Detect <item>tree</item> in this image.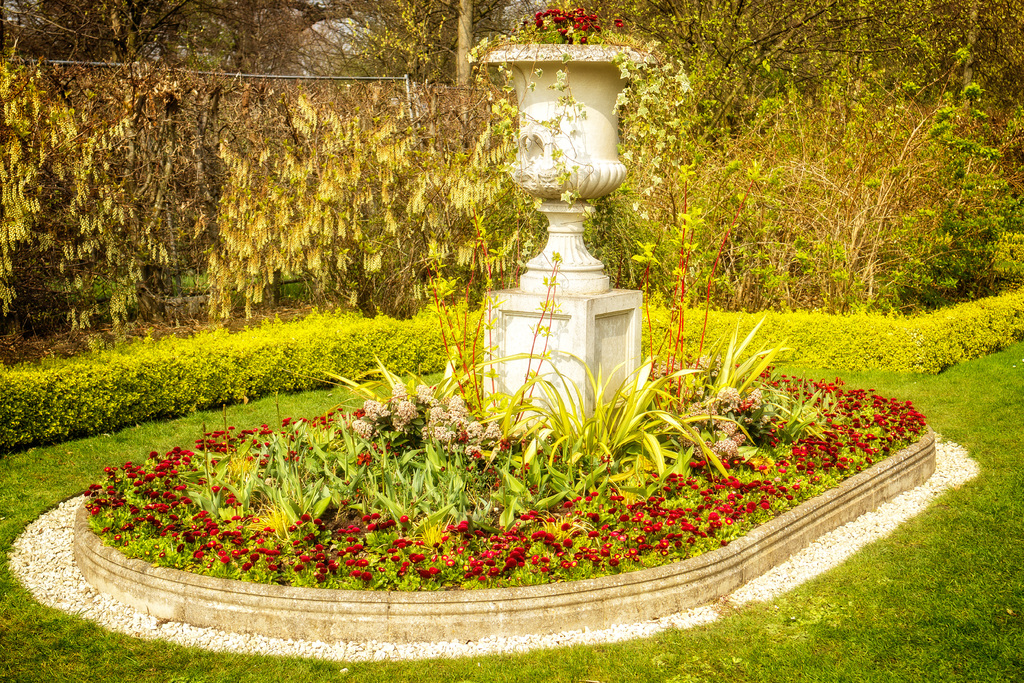
Detection: (172,0,352,149).
